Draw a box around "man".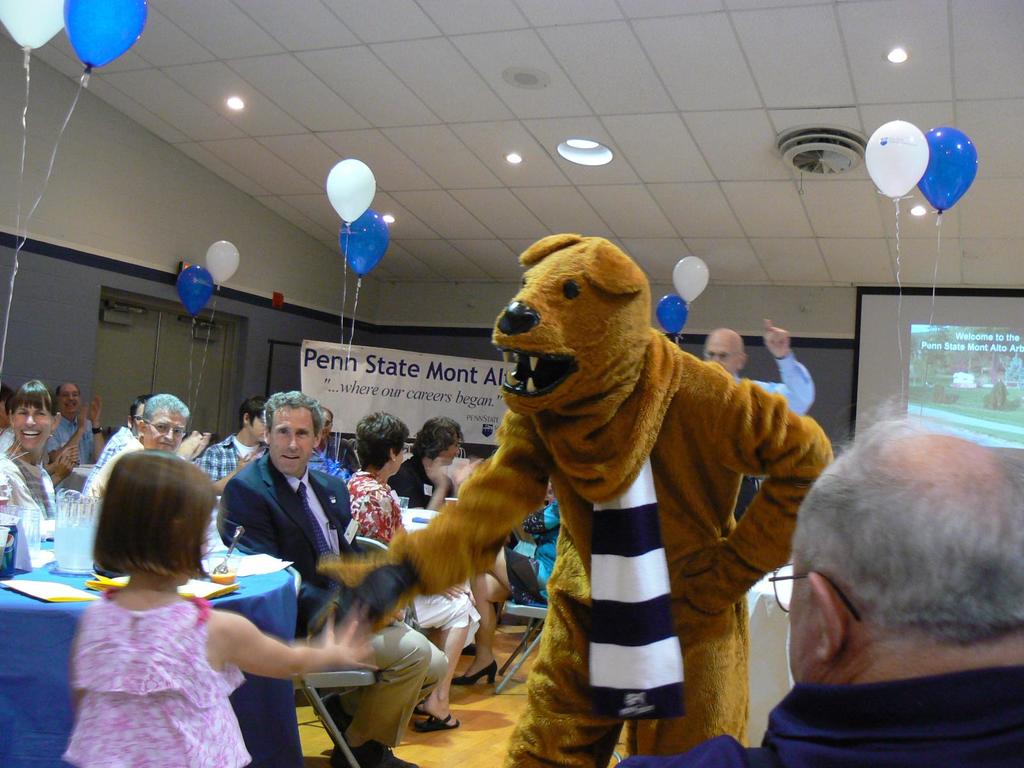
214/377/443/767.
